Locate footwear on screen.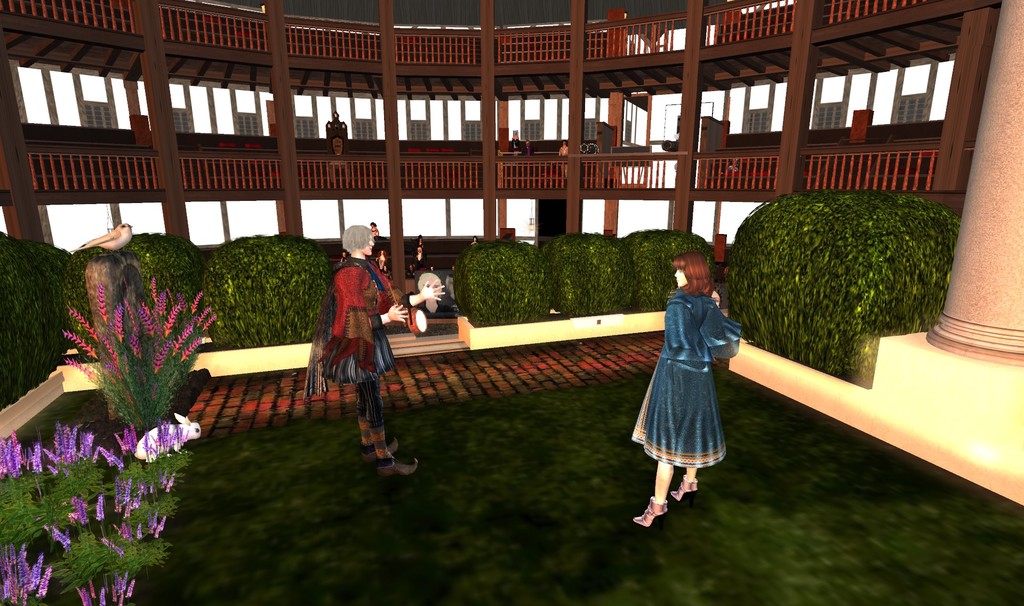
On screen at {"x1": 671, "y1": 474, "x2": 701, "y2": 502}.
